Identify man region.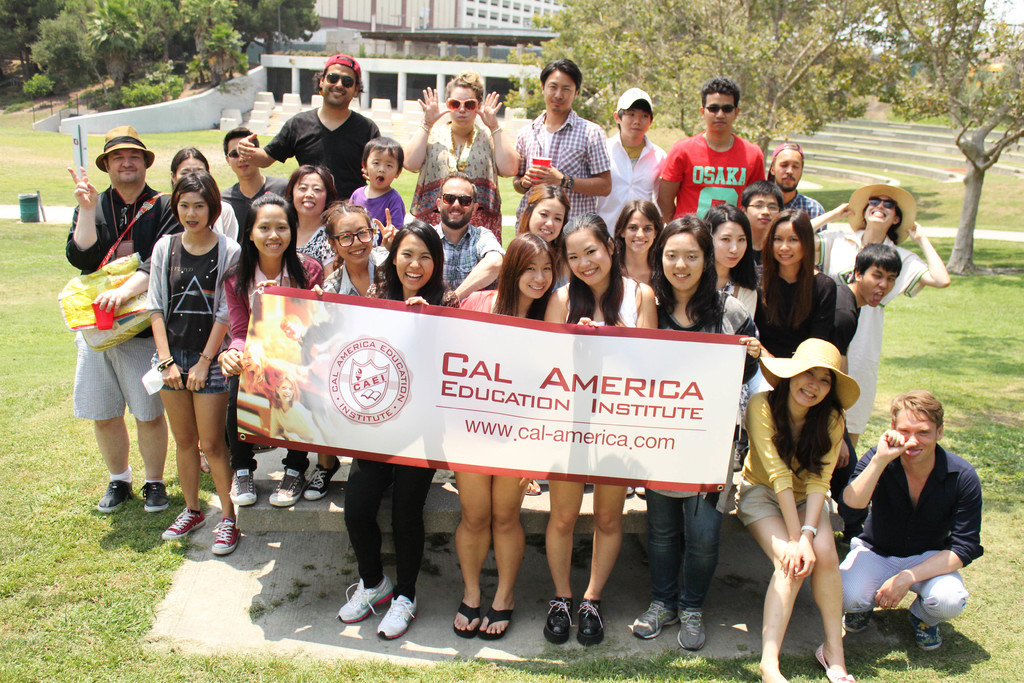
Region: l=846, t=385, r=996, b=666.
